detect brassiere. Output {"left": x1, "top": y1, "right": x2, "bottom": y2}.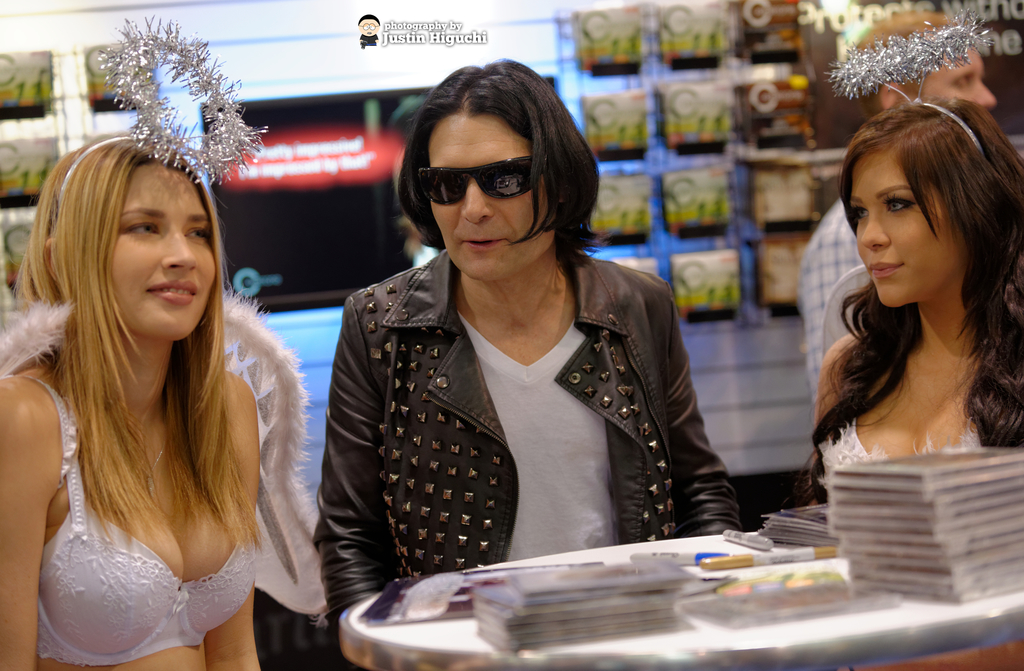
{"left": 36, "top": 414, "right": 264, "bottom": 629}.
